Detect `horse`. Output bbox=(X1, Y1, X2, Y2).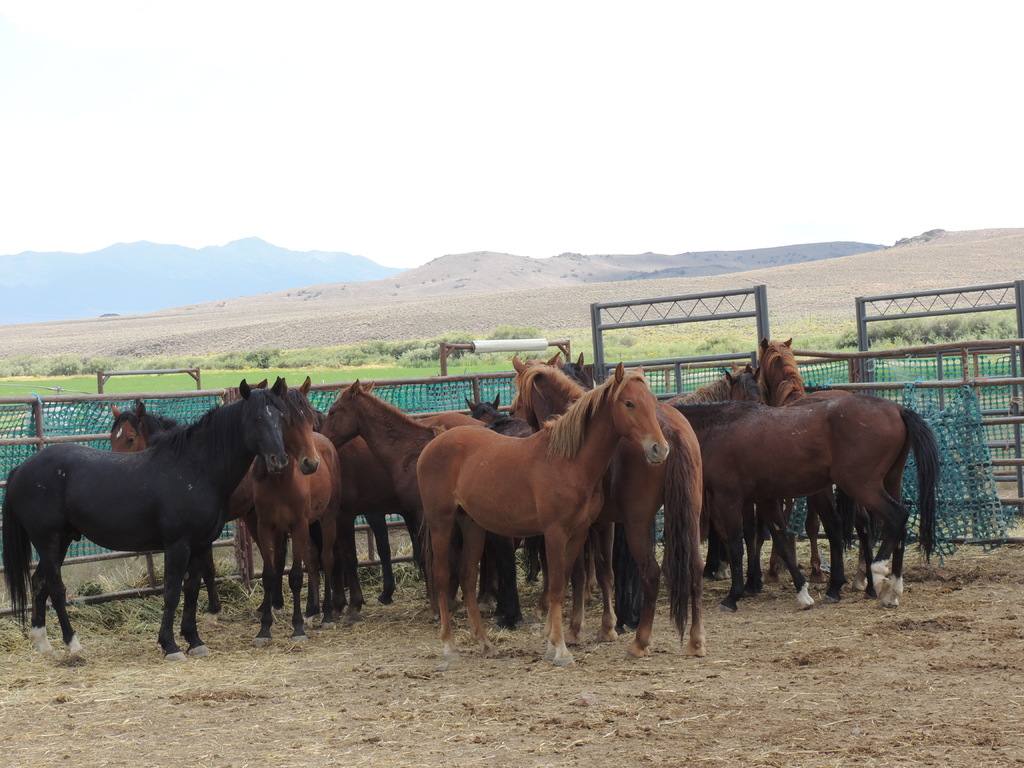
bbox=(660, 387, 941, 617).
